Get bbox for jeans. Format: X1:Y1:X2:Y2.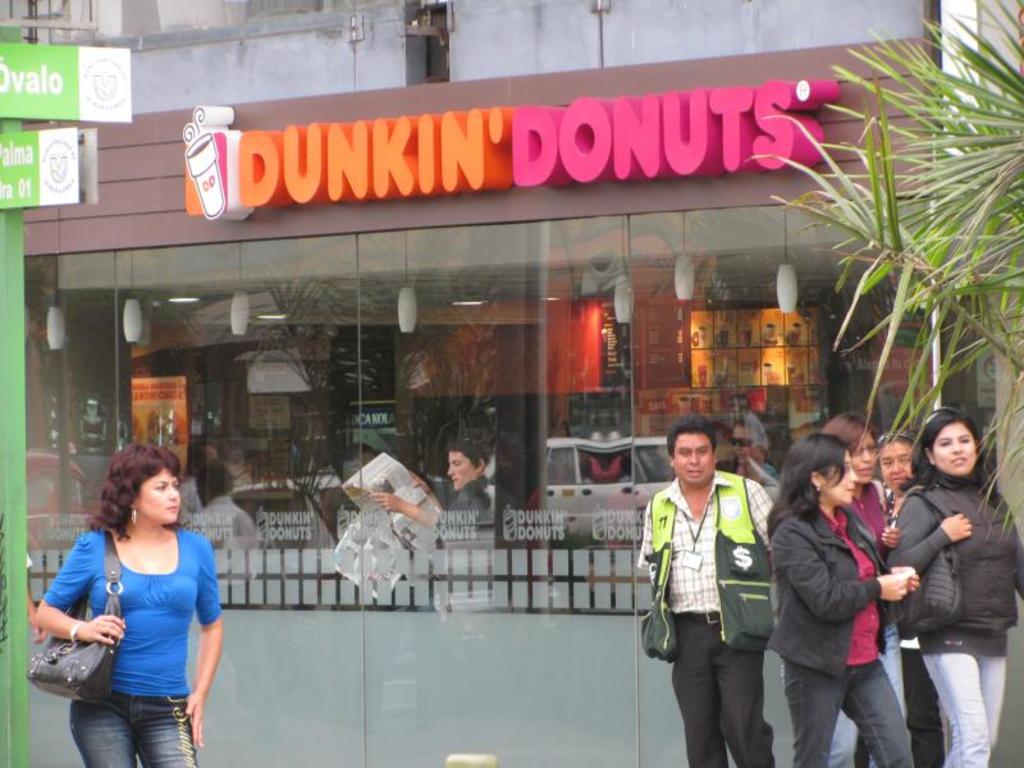
927:655:1014:767.
